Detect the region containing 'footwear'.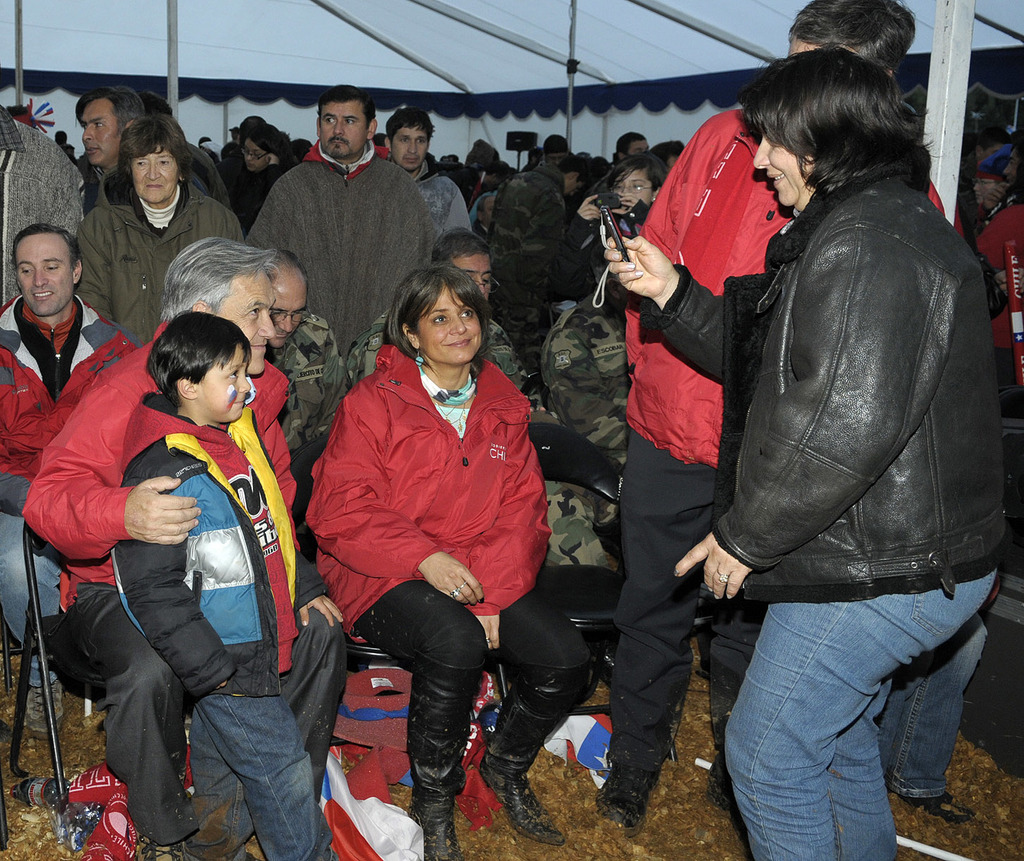
bbox=[131, 835, 189, 860].
